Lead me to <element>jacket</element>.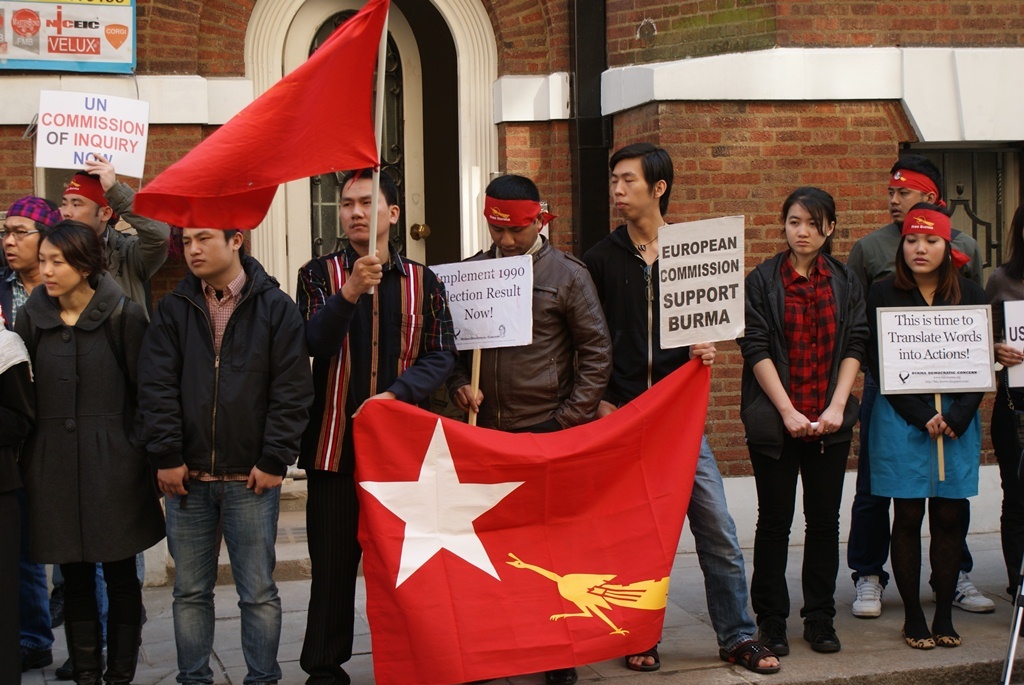
Lead to box=[574, 221, 690, 408].
